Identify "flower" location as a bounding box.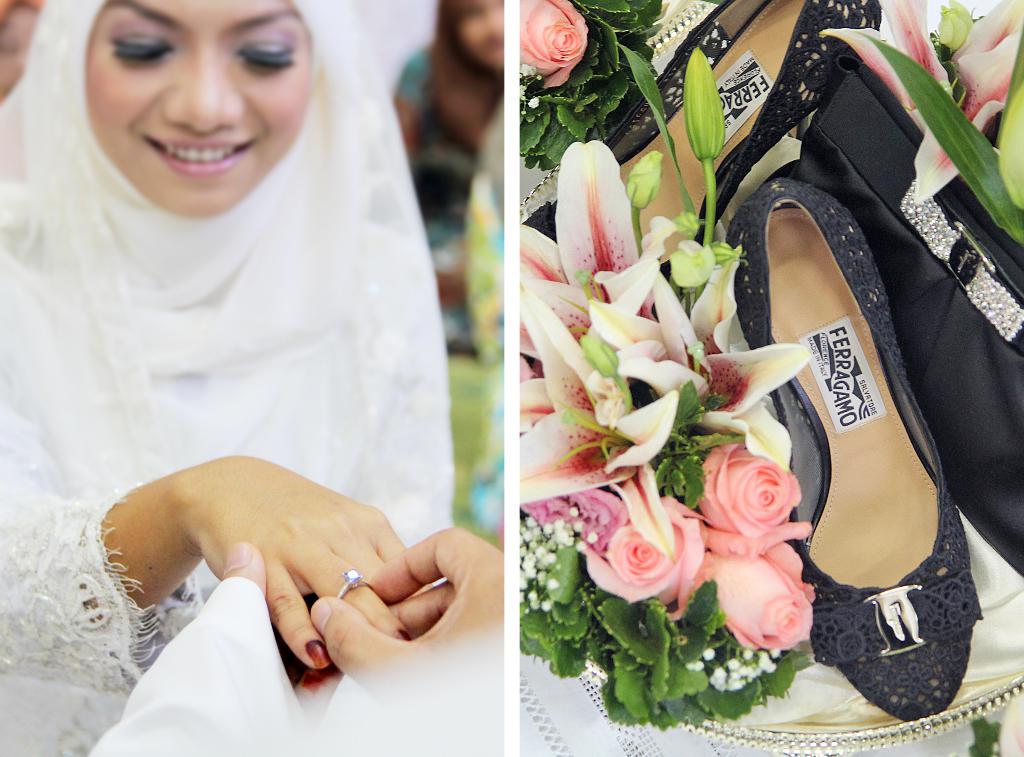
Rect(715, 560, 820, 660).
